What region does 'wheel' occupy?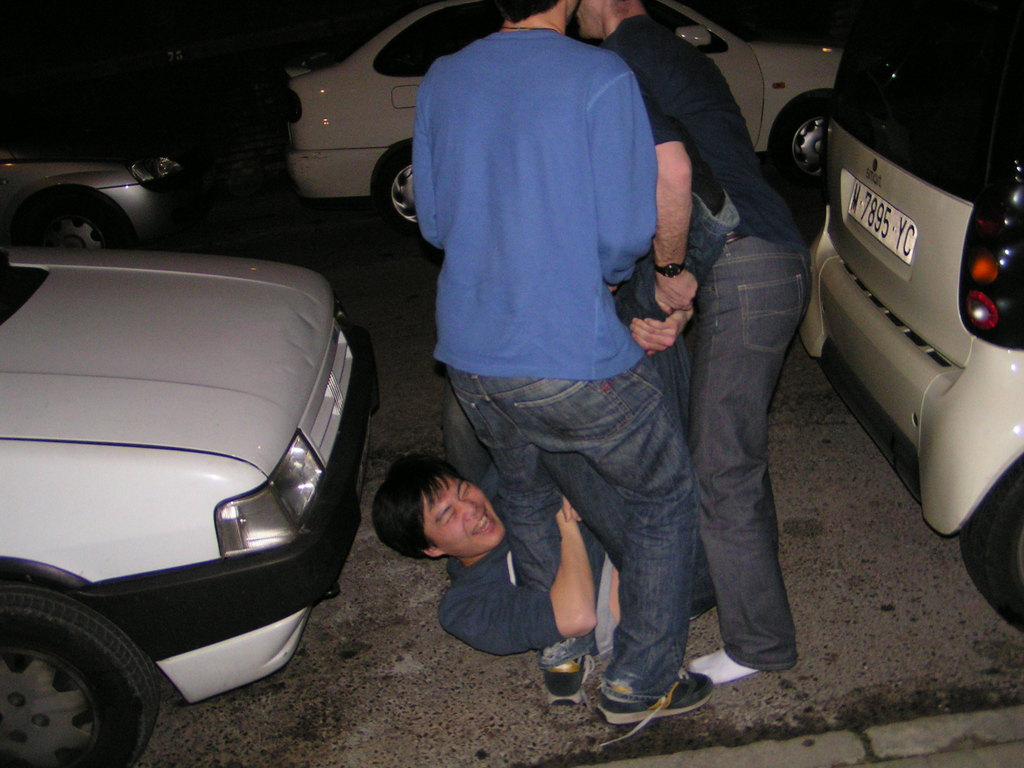
region(387, 162, 418, 227).
